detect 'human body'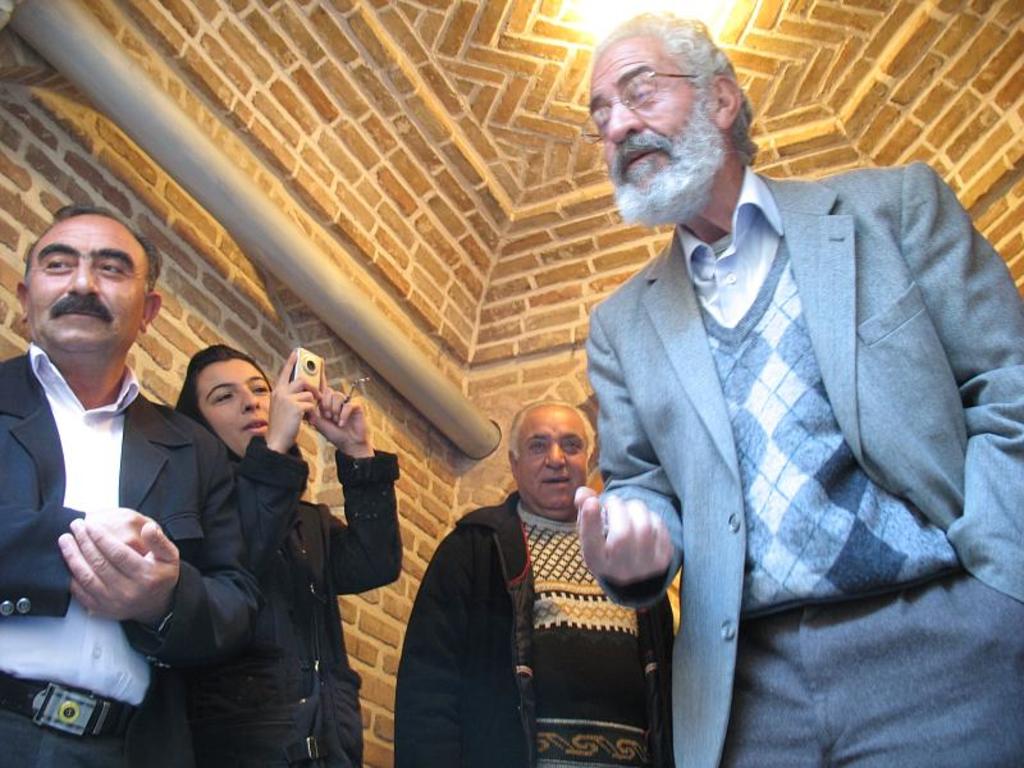
box=[397, 499, 678, 767]
